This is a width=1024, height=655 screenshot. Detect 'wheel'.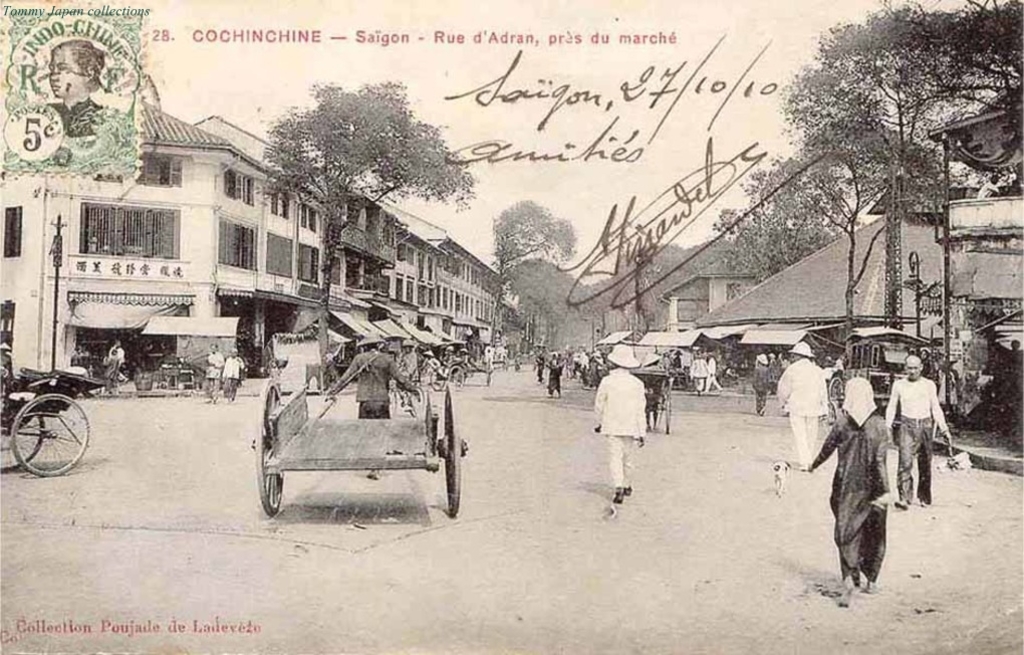
BBox(13, 393, 88, 476).
